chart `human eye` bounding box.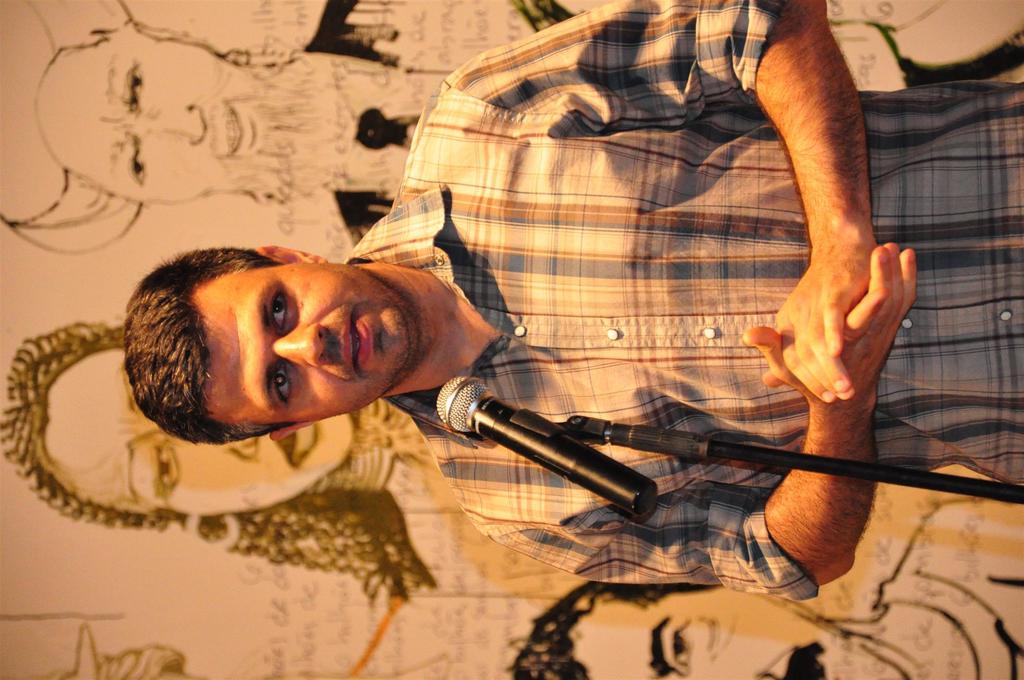
Charted: [x1=150, y1=441, x2=184, y2=494].
